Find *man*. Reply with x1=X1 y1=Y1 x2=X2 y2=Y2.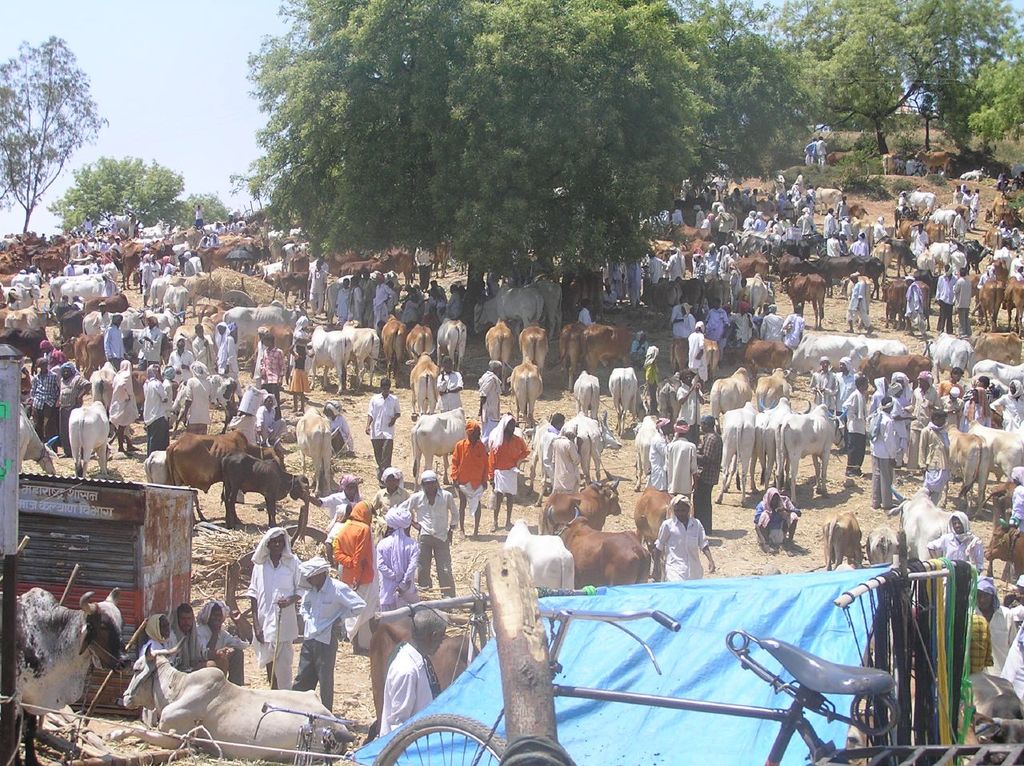
x1=294 y1=559 x2=360 y2=710.
